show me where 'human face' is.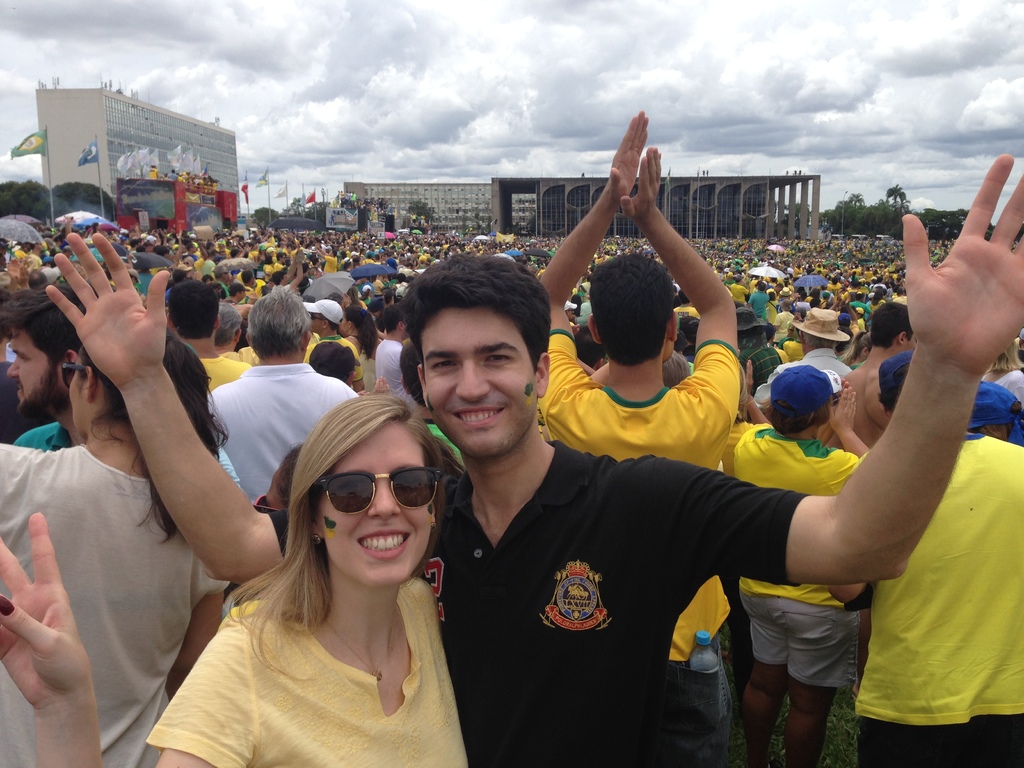
'human face' is at <region>67, 352, 88, 431</region>.
